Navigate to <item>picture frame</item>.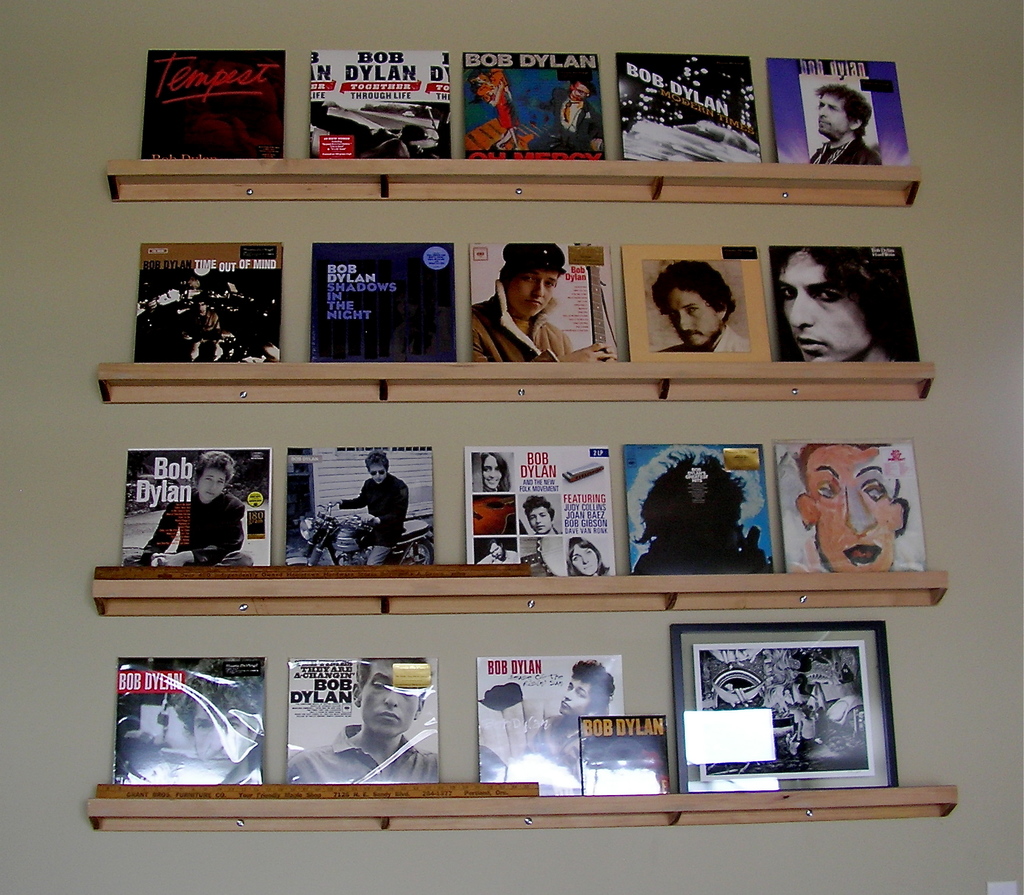
Navigation target: bbox=[468, 242, 618, 363].
